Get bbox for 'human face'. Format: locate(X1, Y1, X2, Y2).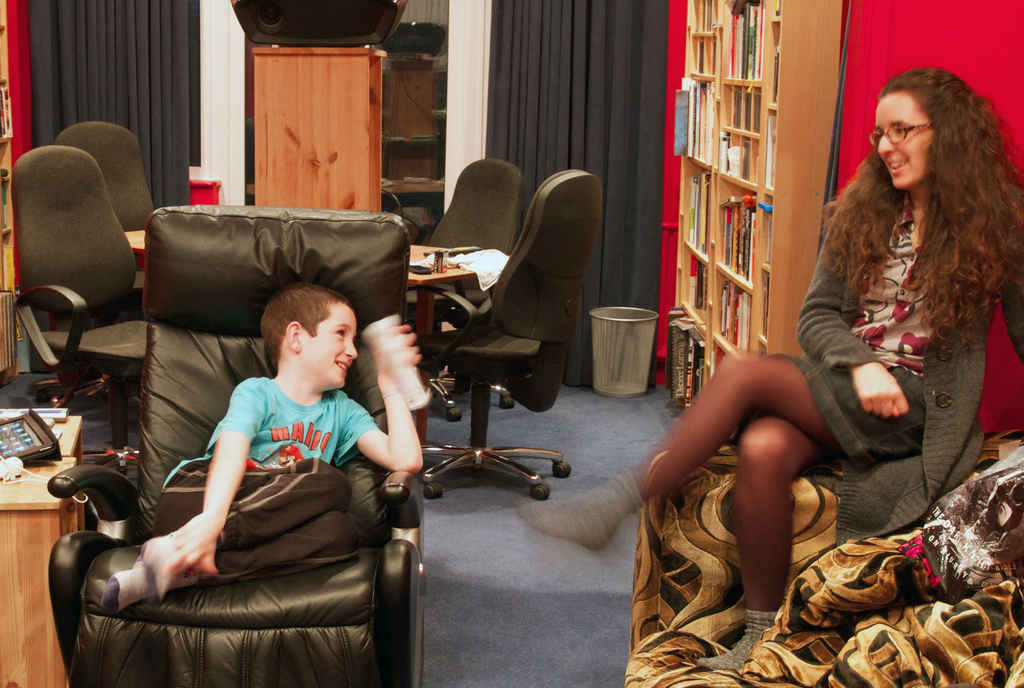
locate(866, 86, 934, 191).
